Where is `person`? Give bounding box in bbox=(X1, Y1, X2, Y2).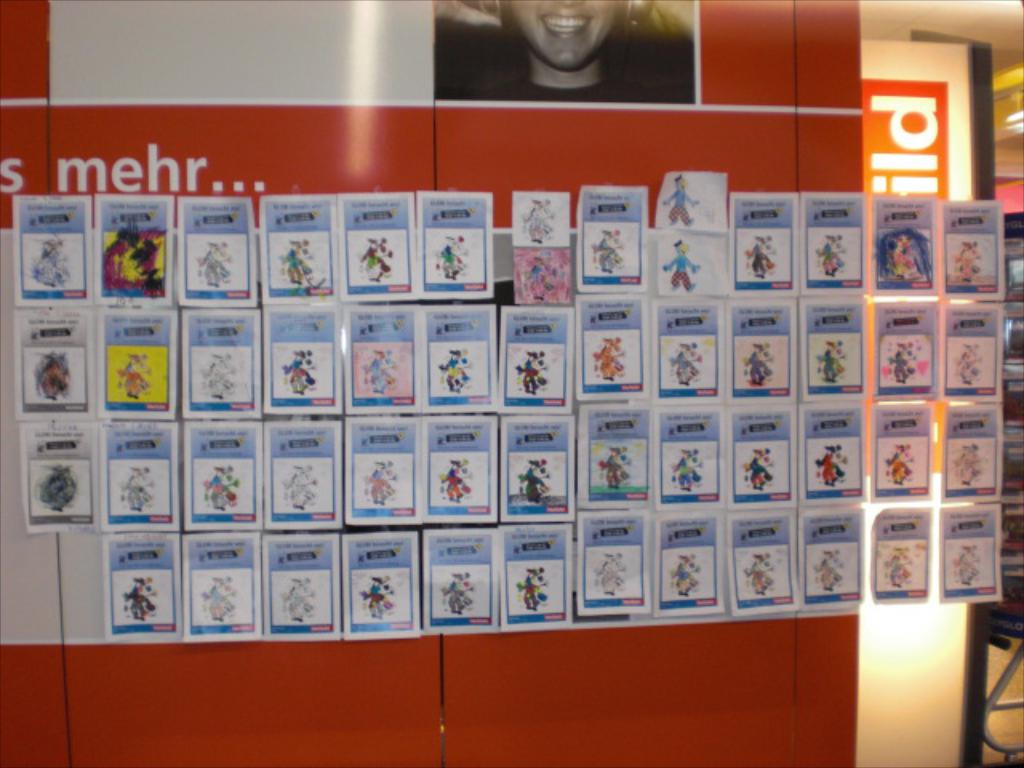
bbox=(434, 0, 696, 104).
